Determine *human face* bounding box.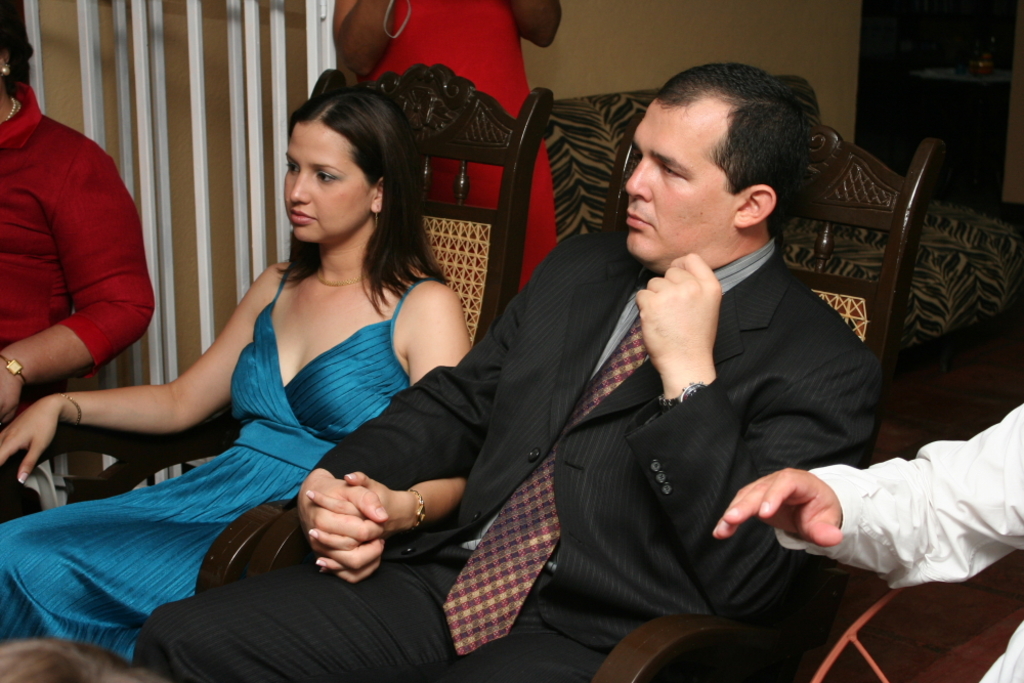
Determined: (283,121,374,245).
